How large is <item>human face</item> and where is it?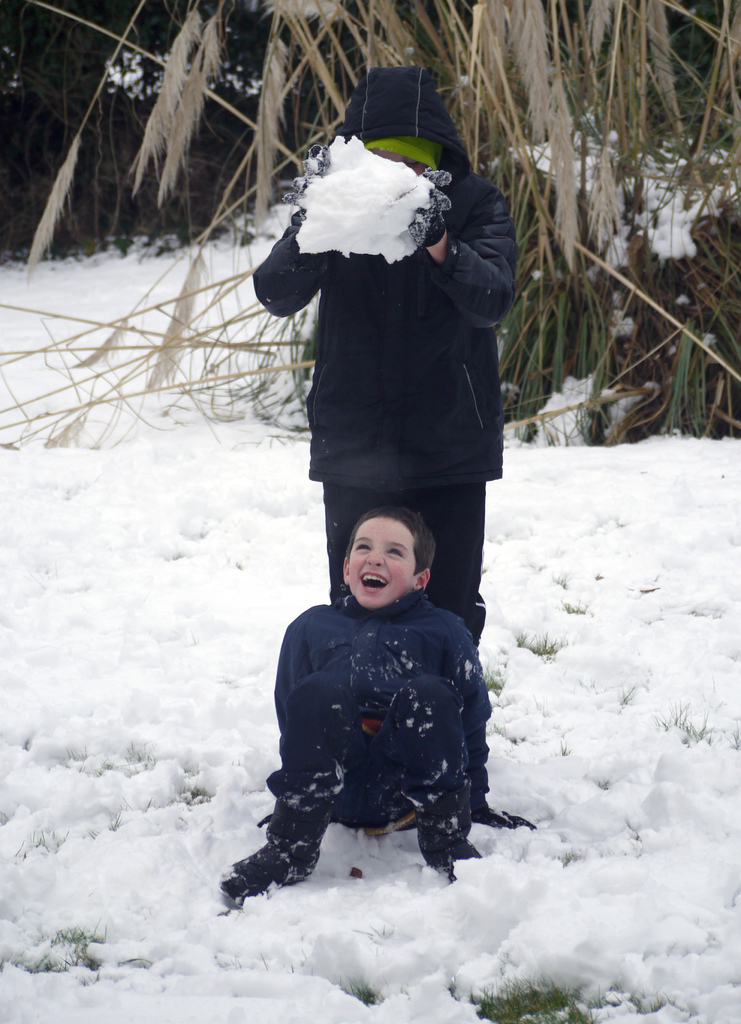
Bounding box: rect(338, 515, 432, 612).
